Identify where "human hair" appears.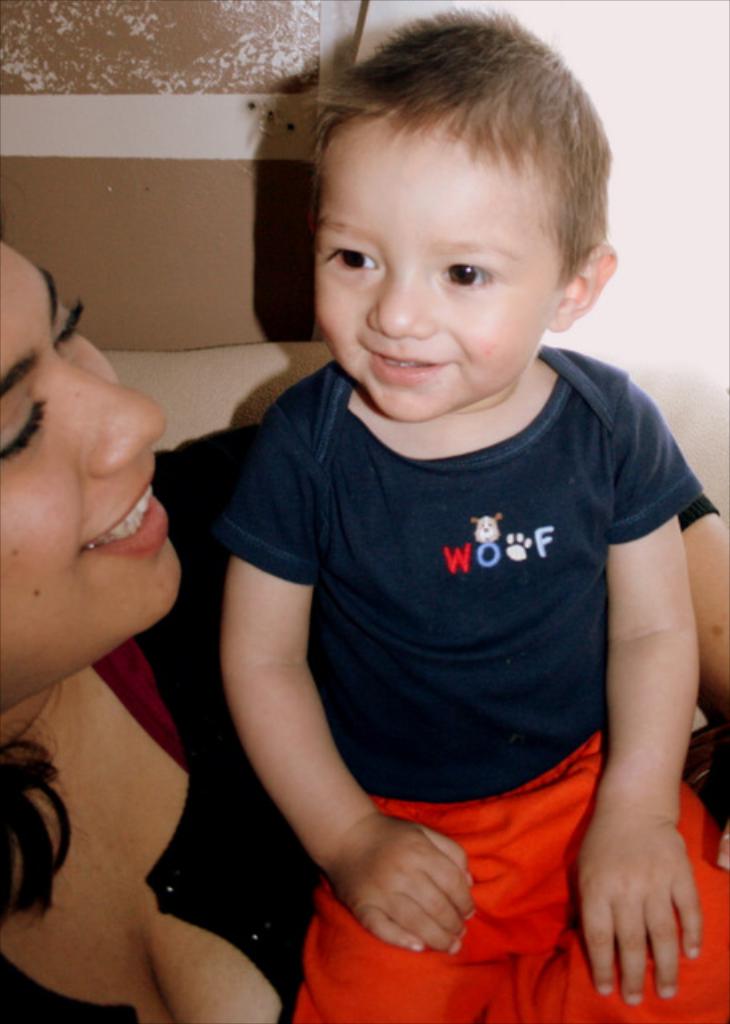
Appears at crop(290, 5, 612, 282).
